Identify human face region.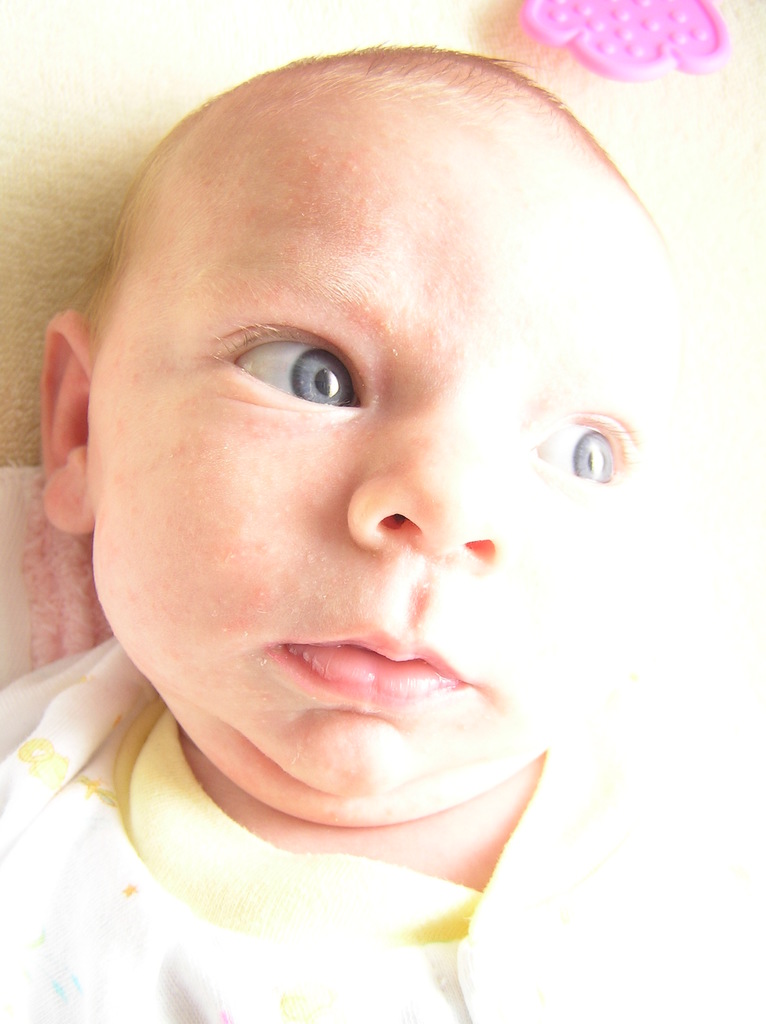
Region: 84:131:653:796.
